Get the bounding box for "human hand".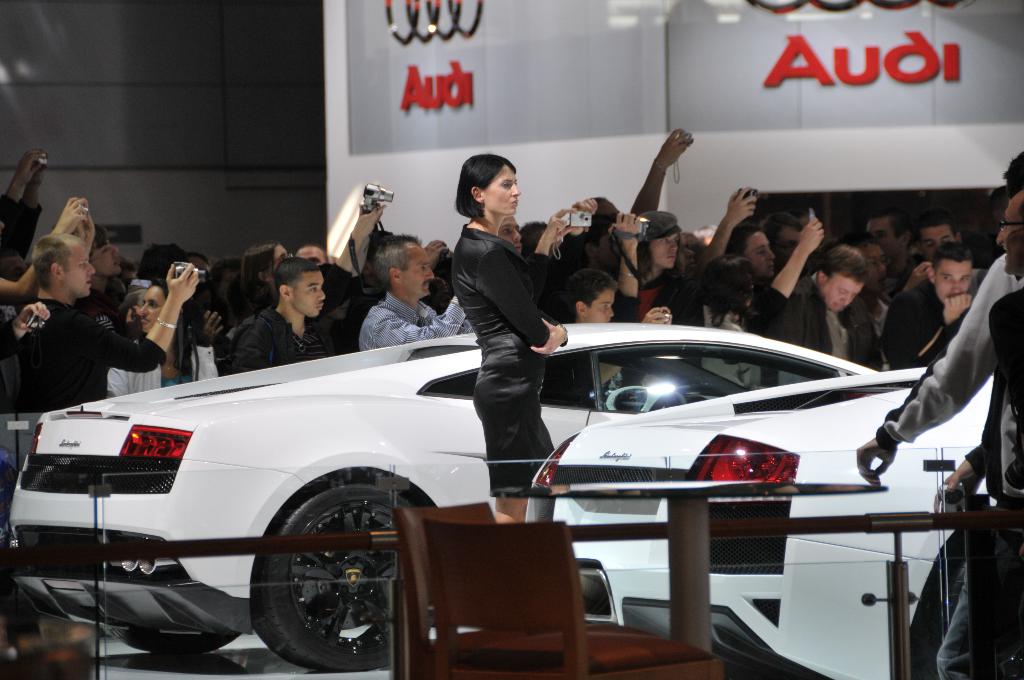
724 185 757 223.
